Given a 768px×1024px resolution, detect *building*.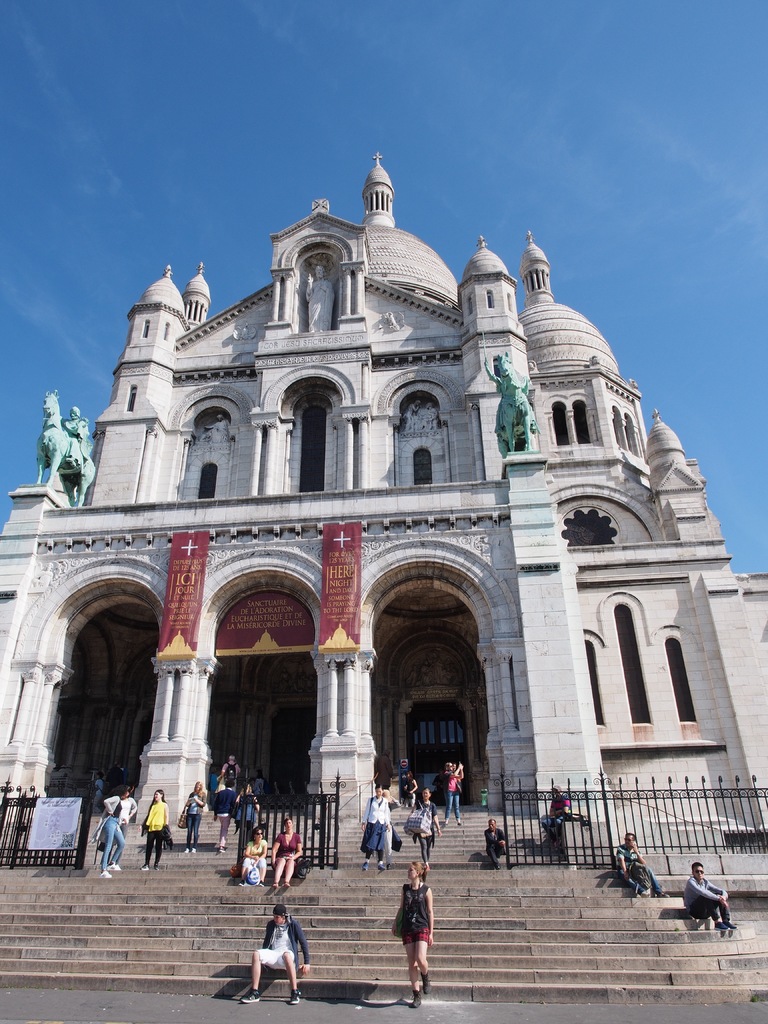
<bbox>0, 154, 767, 899</bbox>.
